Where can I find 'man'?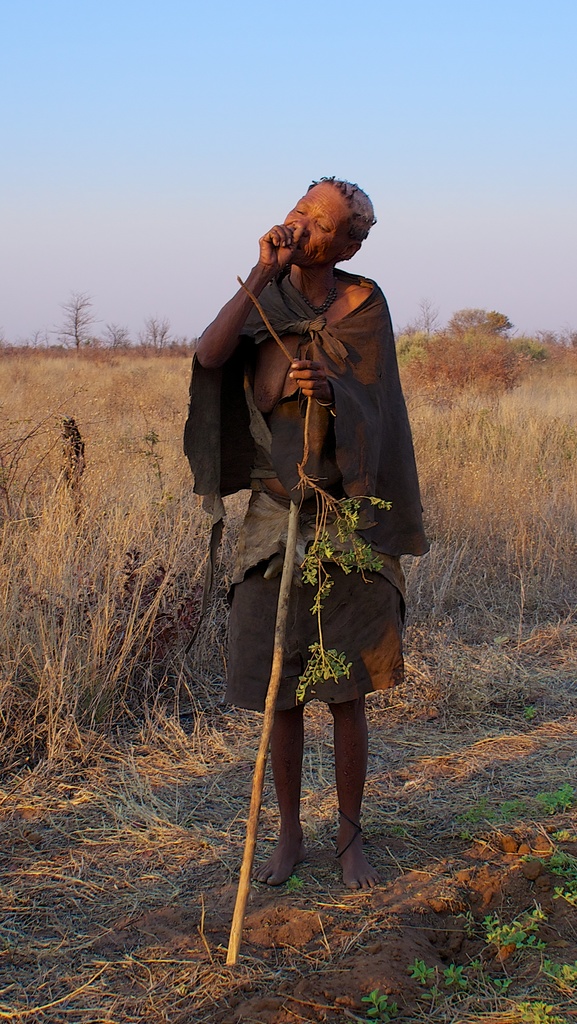
You can find it at select_region(177, 170, 432, 892).
